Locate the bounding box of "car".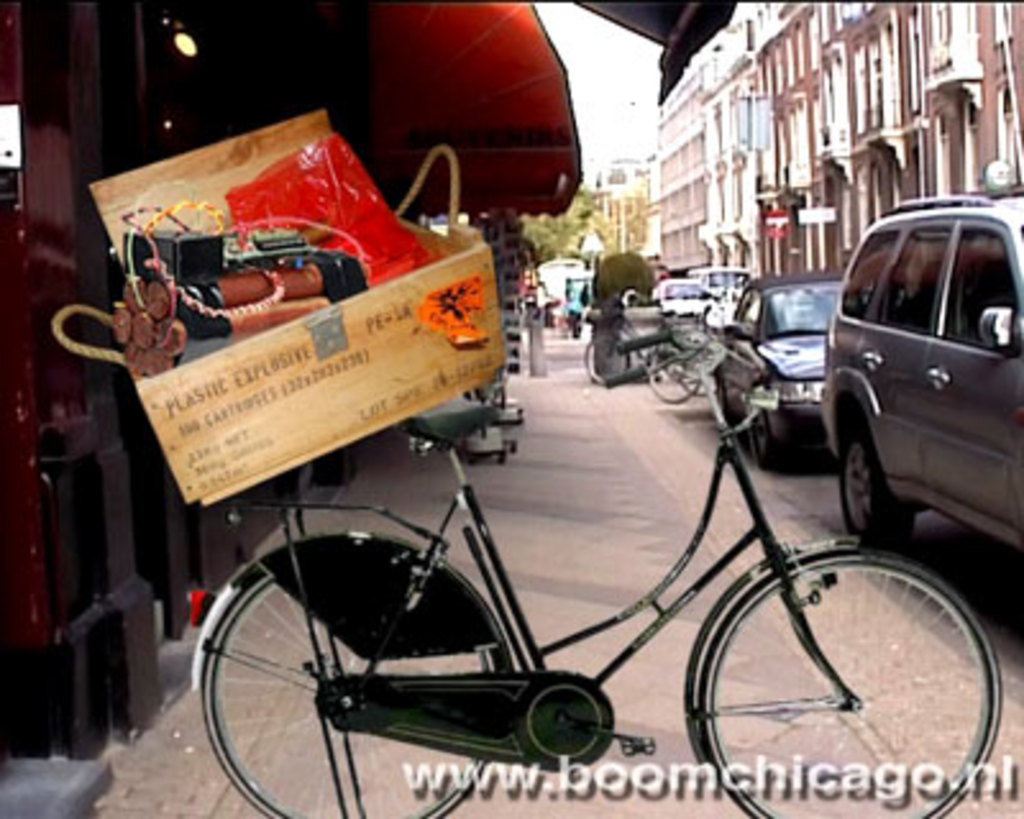
Bounding box: pyautogui.locateOnScreen(650, 274, 714, 310).
